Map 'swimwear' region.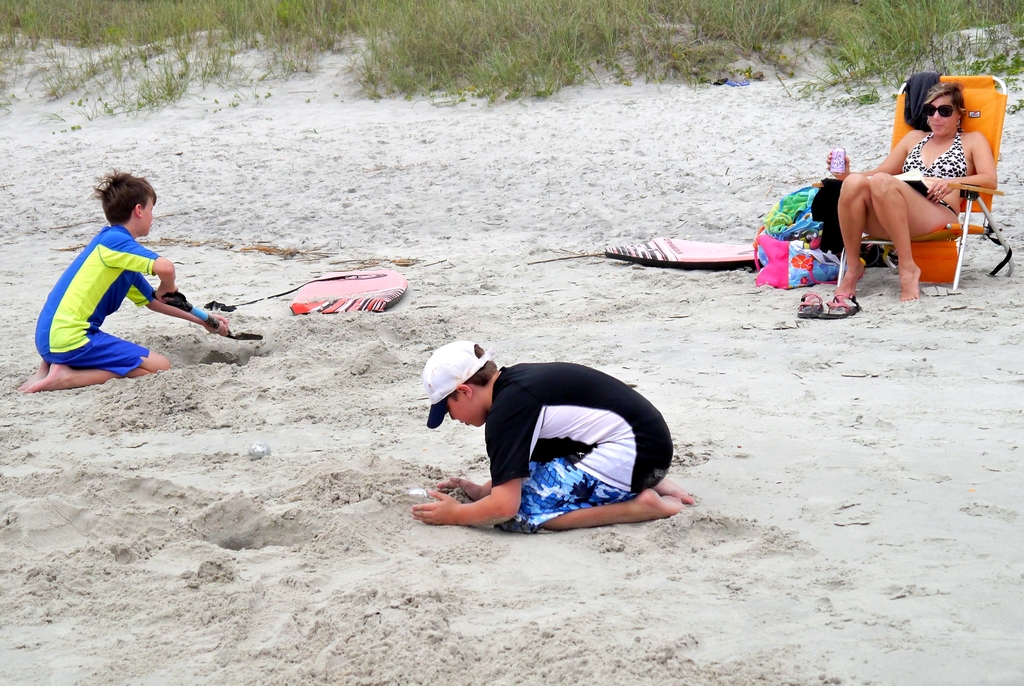
Mapped to [x1=891, y1=124, x2=969, y2=211].
